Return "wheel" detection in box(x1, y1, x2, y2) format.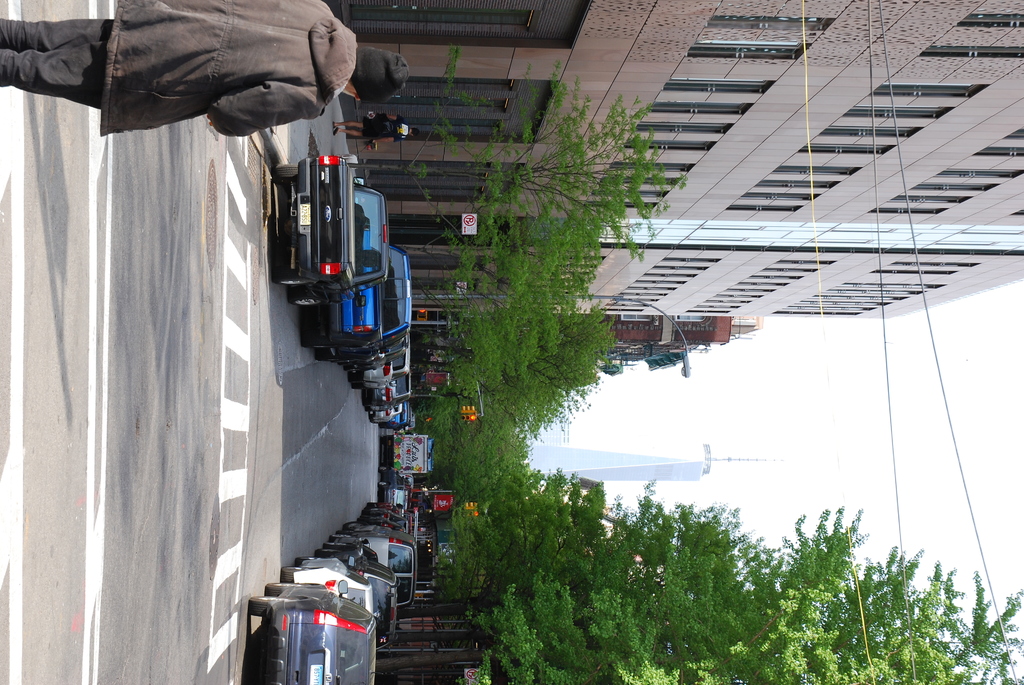
box(270, 166, 301, 183).
